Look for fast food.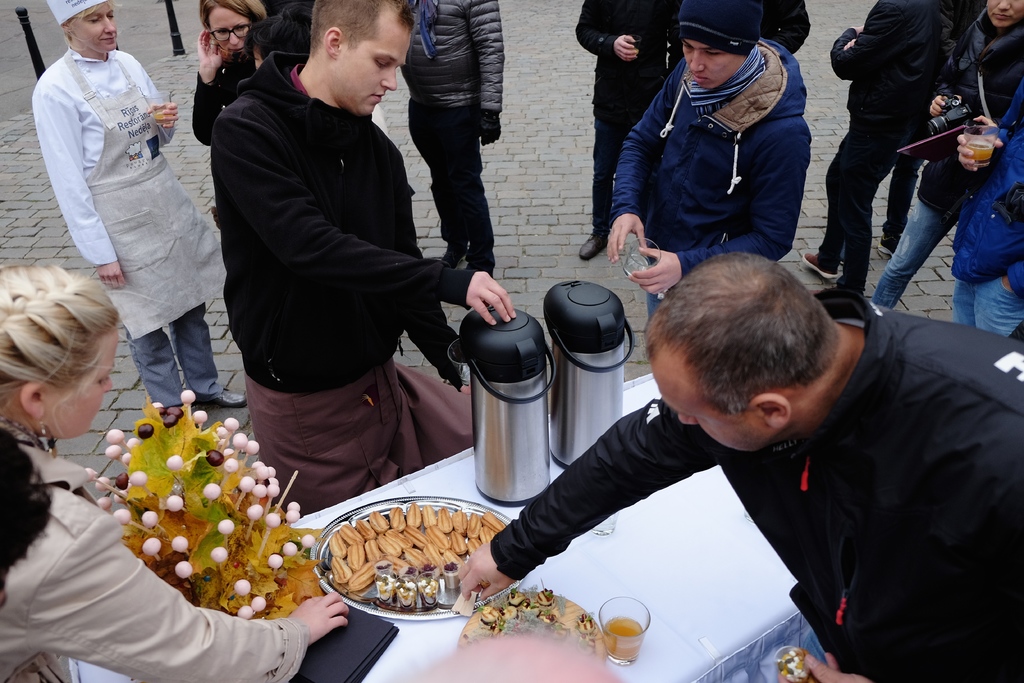
Found: box=[478, 605, 507, 626].
